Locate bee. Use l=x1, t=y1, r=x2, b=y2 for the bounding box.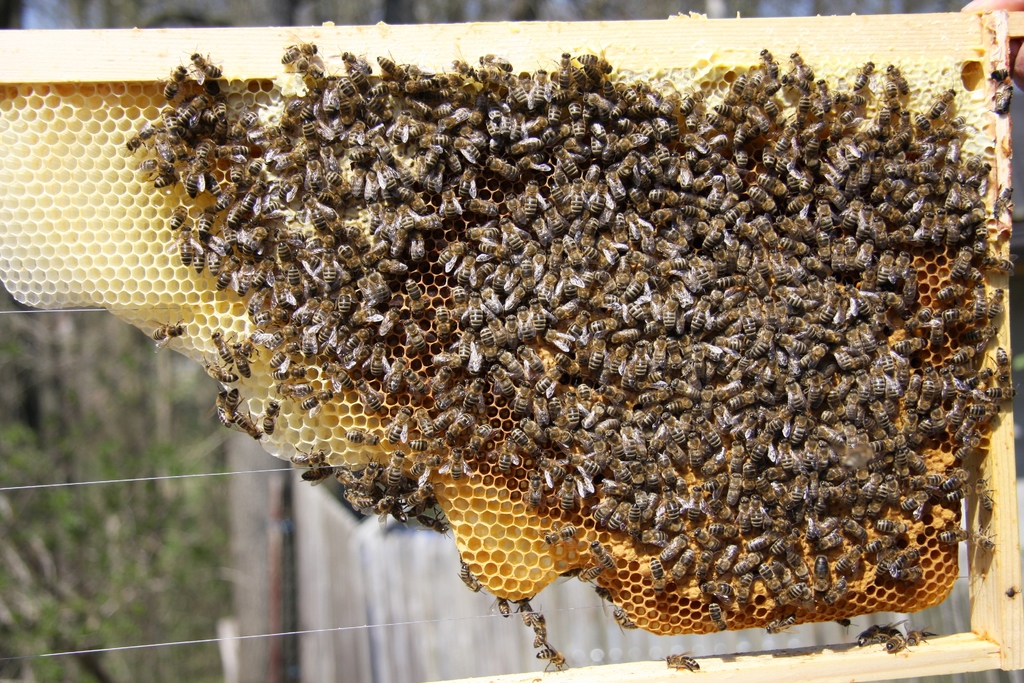
l=885, t=630, r=906, b=650.
